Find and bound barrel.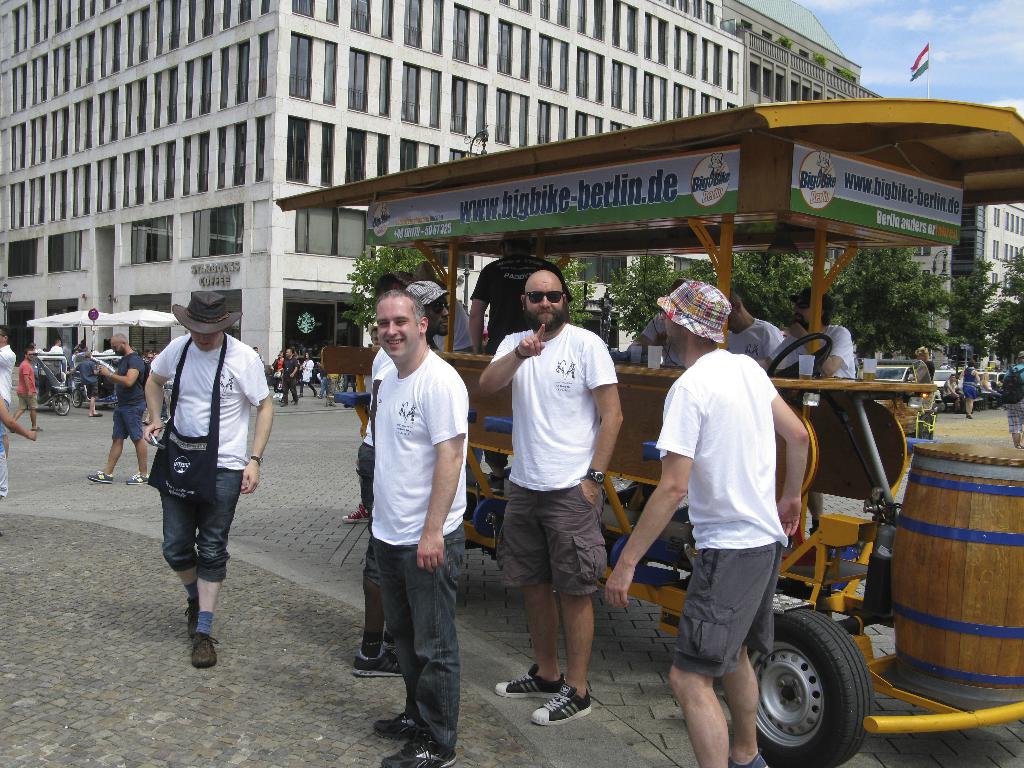
Bound: <box>892,442,1023,687</box>.
